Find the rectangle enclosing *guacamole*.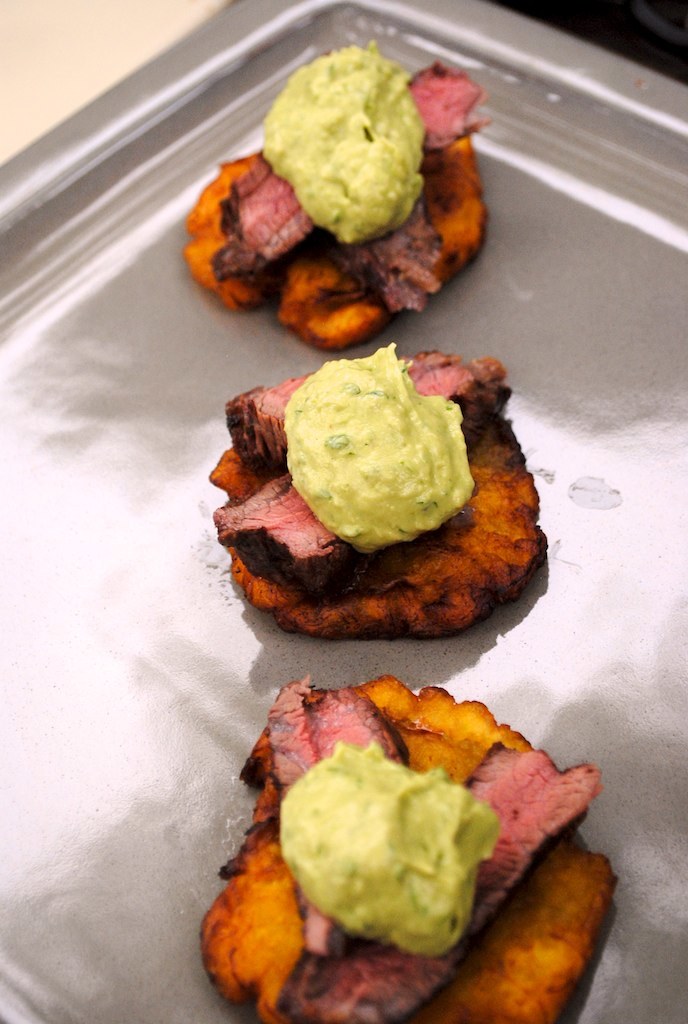
box(281, 341, 480, 549).
